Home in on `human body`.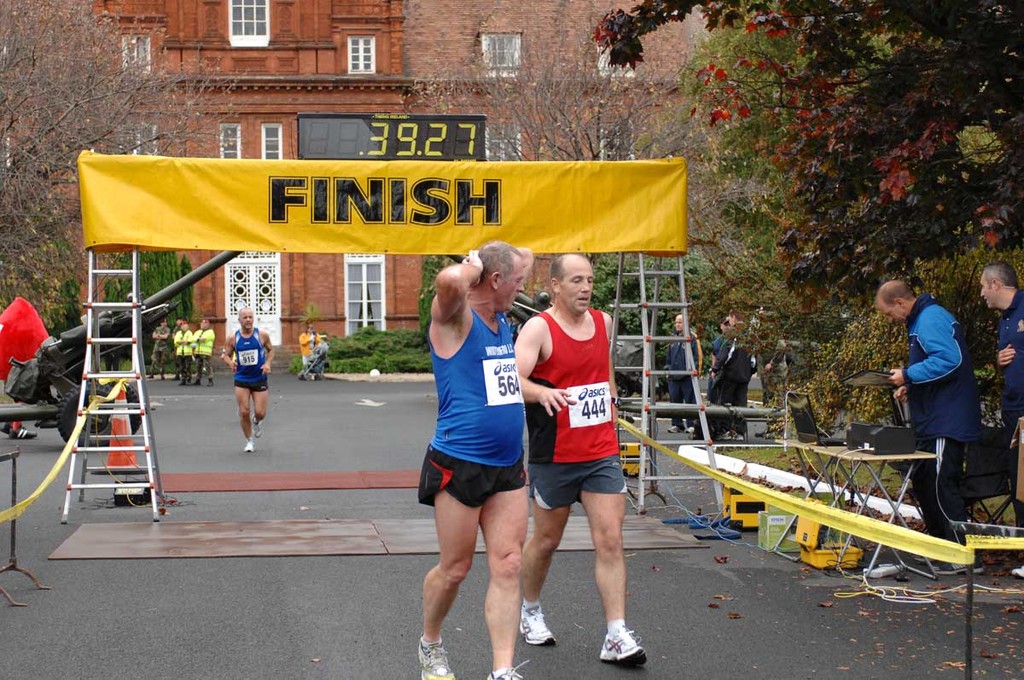
Homed in at region(870, 276, 987, 575).
